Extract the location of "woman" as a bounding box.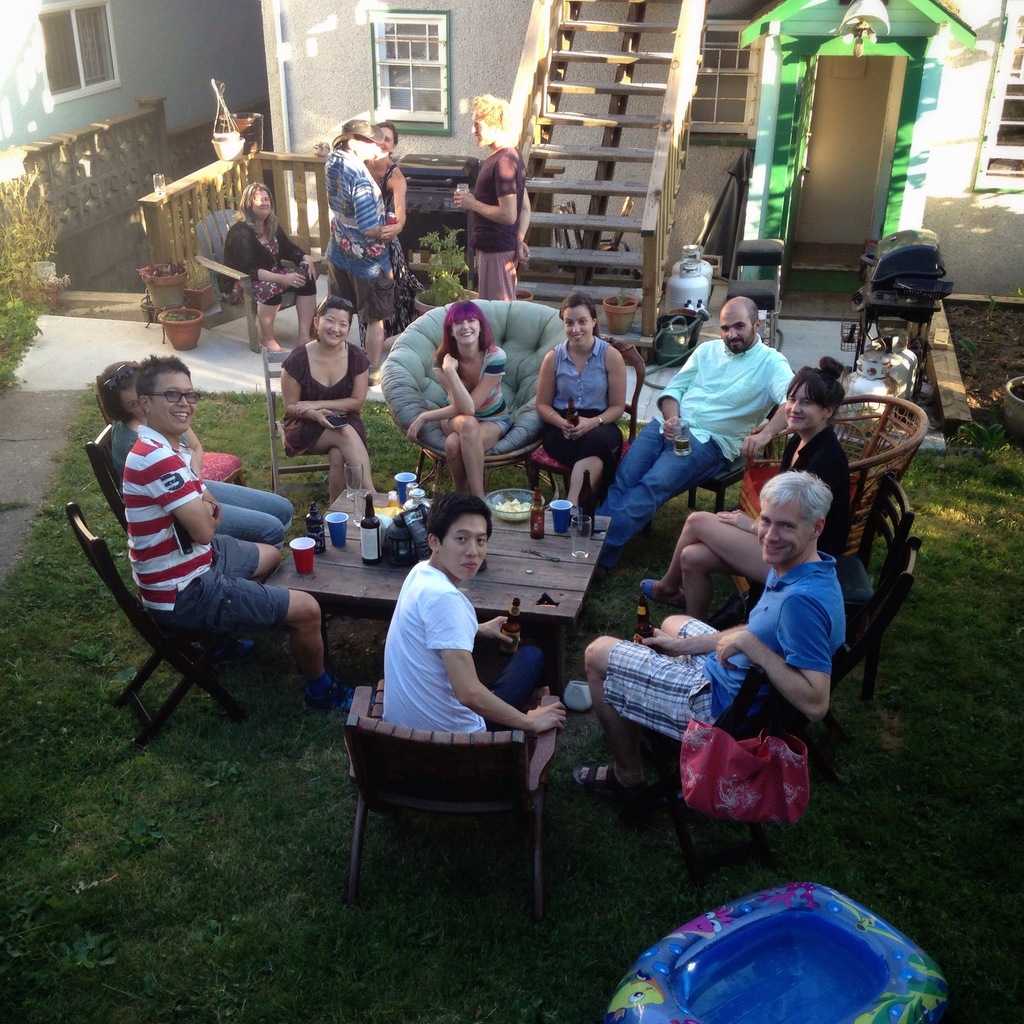
{"x1": 455, "y1": 87, "x2": 527, "y2": 304}.
